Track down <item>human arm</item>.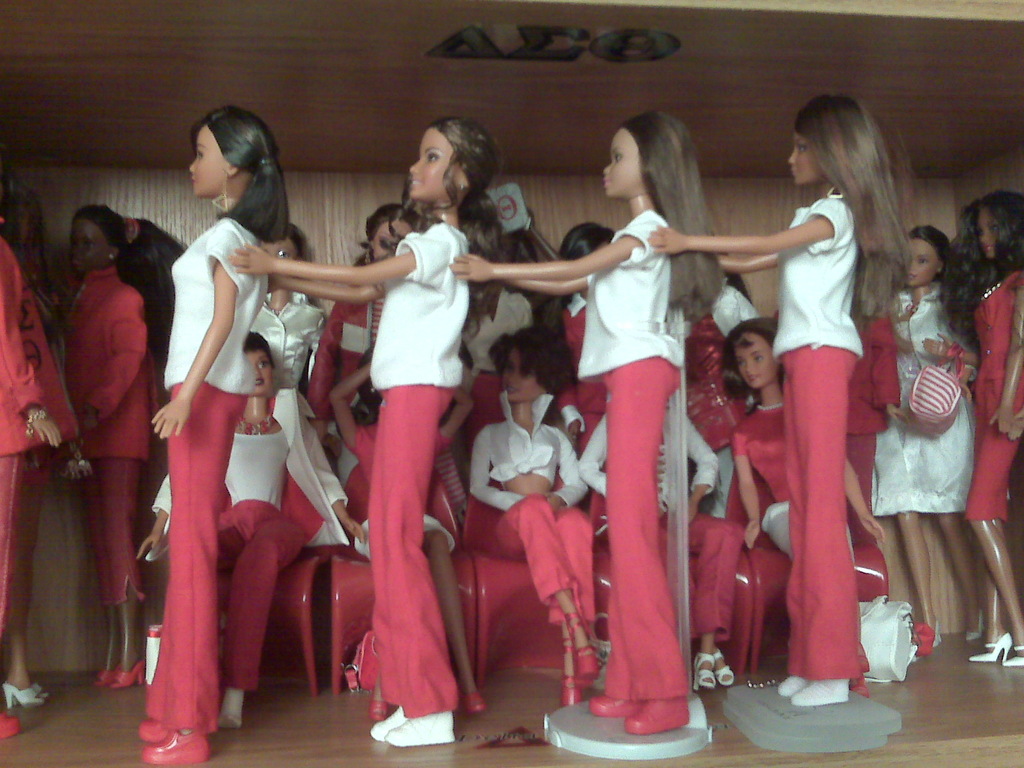
Tracked to box(918, 344, 988, 383).
